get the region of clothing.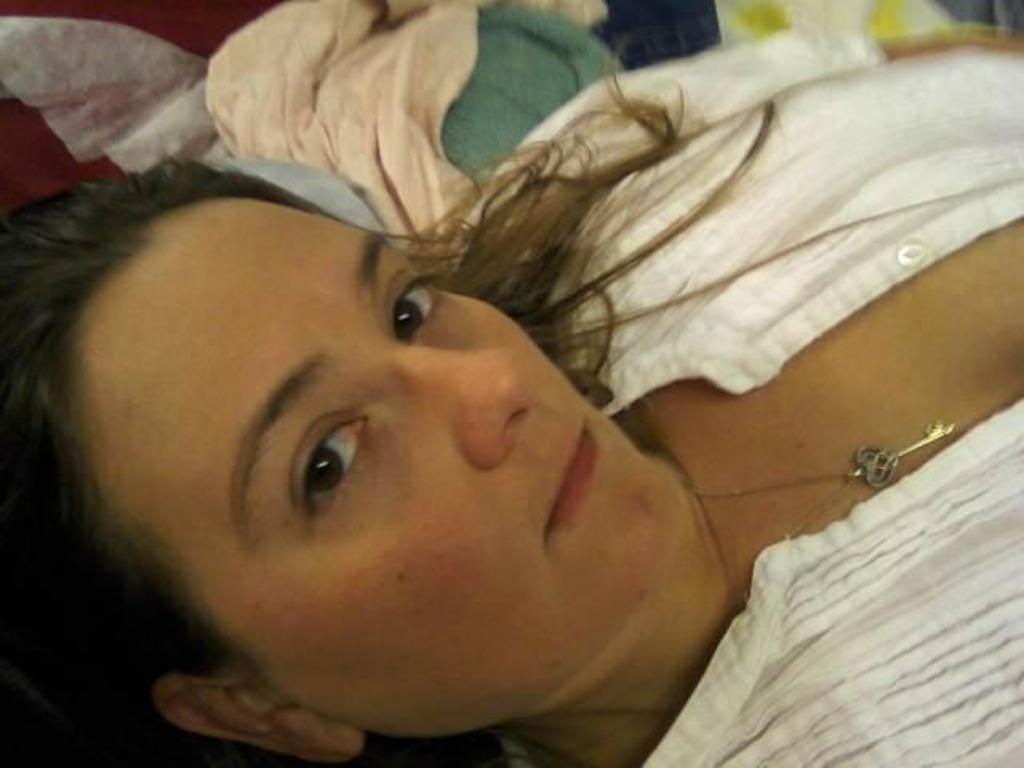
Rect(448, 22, 1022, 766).
